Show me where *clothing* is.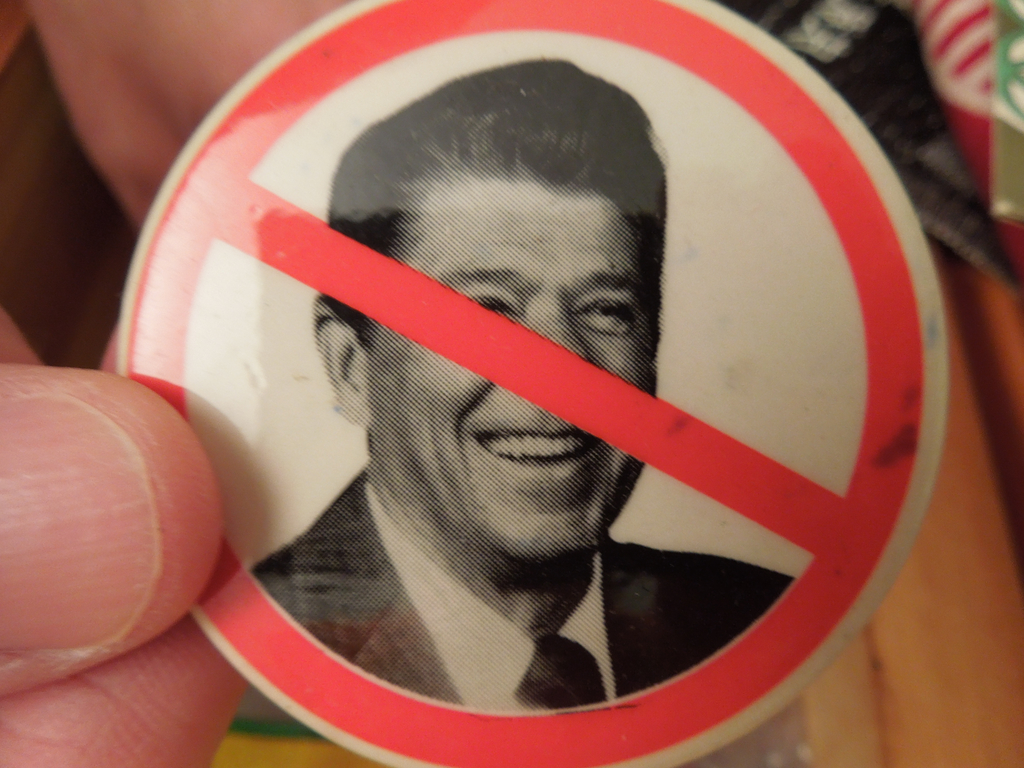
*clothing* is at <box>243,463,795,712</box>.
